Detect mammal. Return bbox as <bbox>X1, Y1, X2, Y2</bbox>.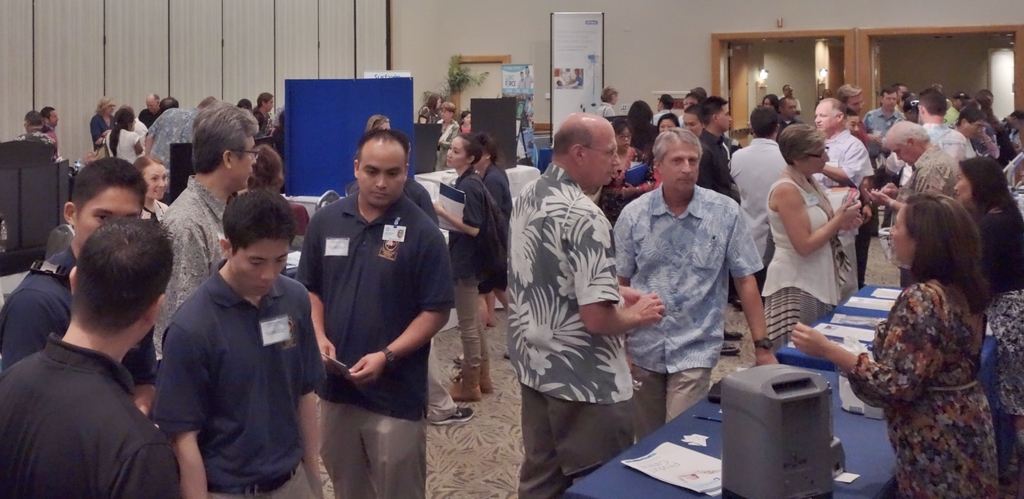
<bbox>524, 69, 533, 89</bbox>.
